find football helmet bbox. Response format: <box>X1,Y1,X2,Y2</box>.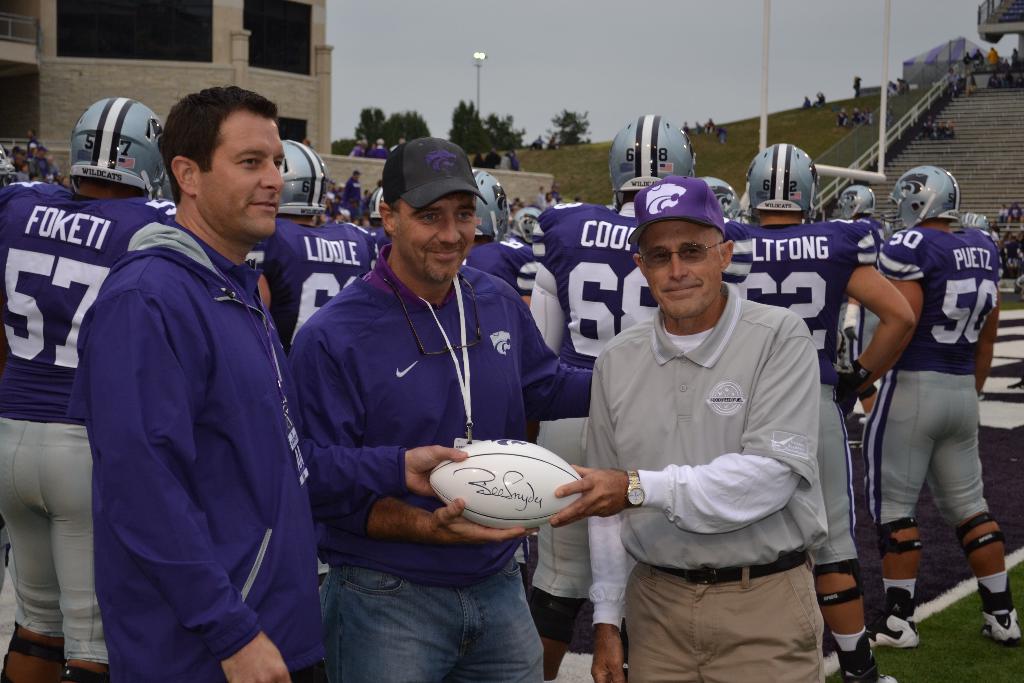
<box>366,185,387,231</box>.
